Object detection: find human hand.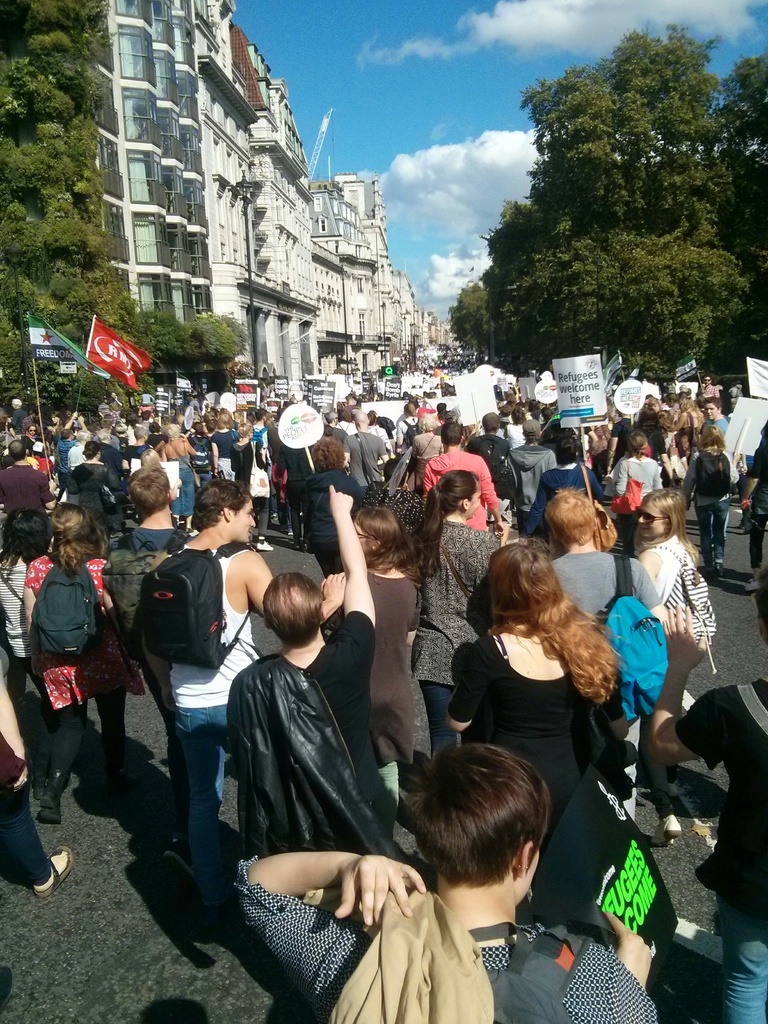
bbox=[330, 845, 425, 930].
